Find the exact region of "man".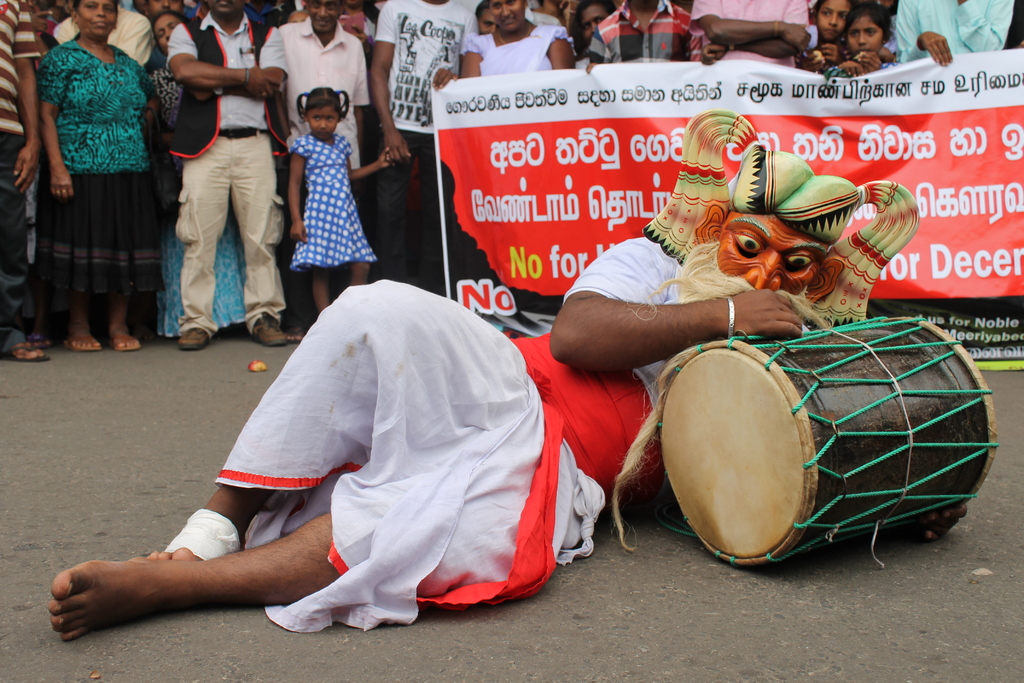
Exact region: 45,108,922,646.
